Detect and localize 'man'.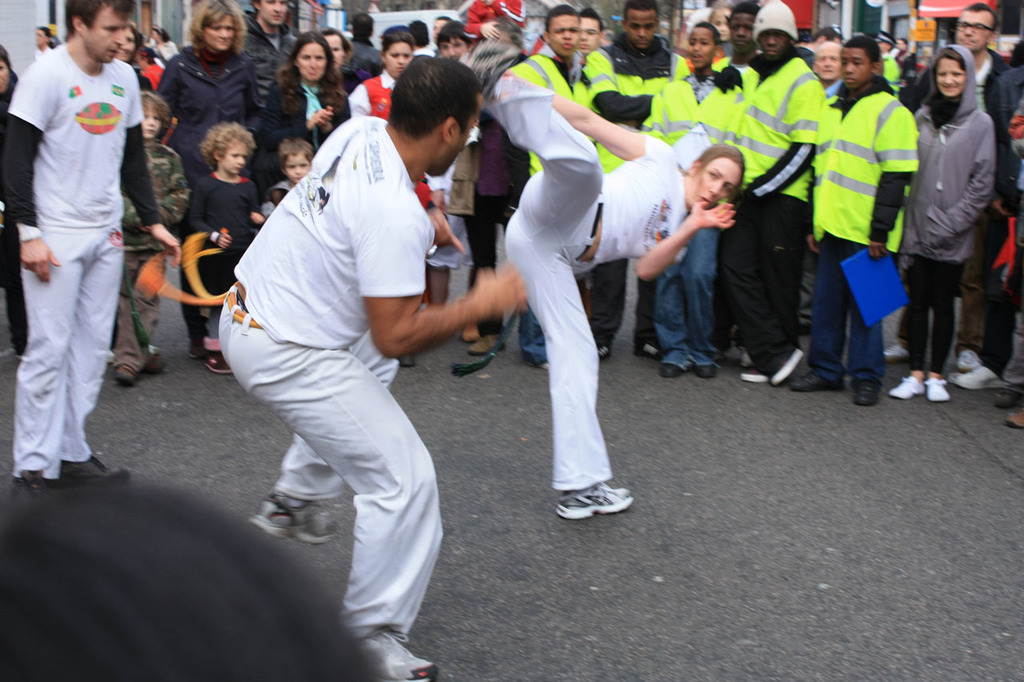
Localized at [left=812, top=41, right=845, bottom=97].
